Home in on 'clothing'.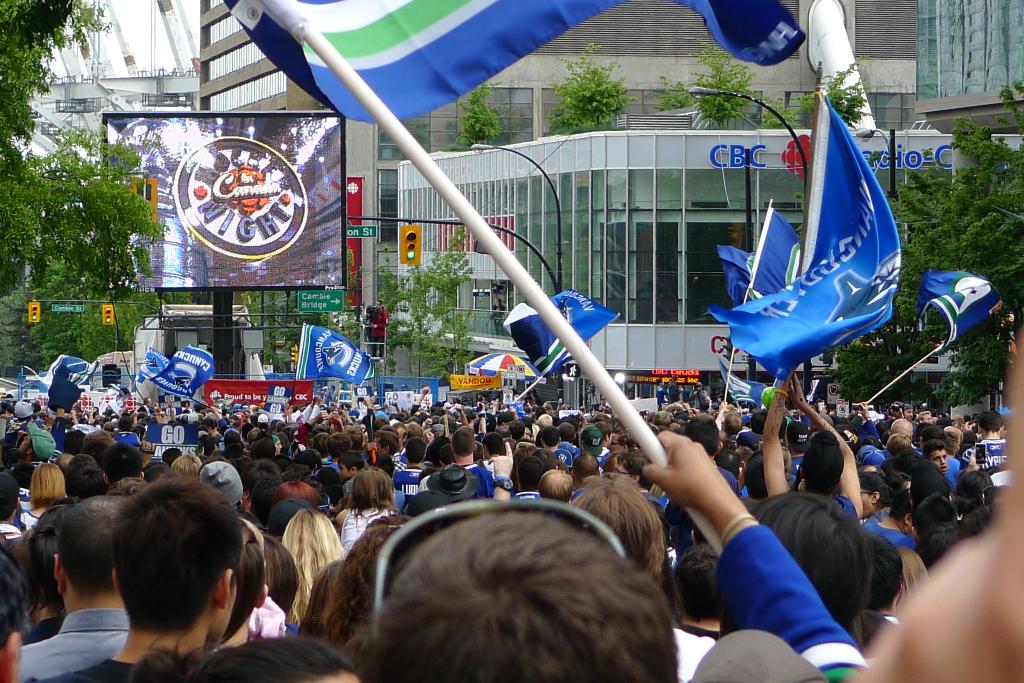
Homed in at crop(463, 463, 493, 495).
